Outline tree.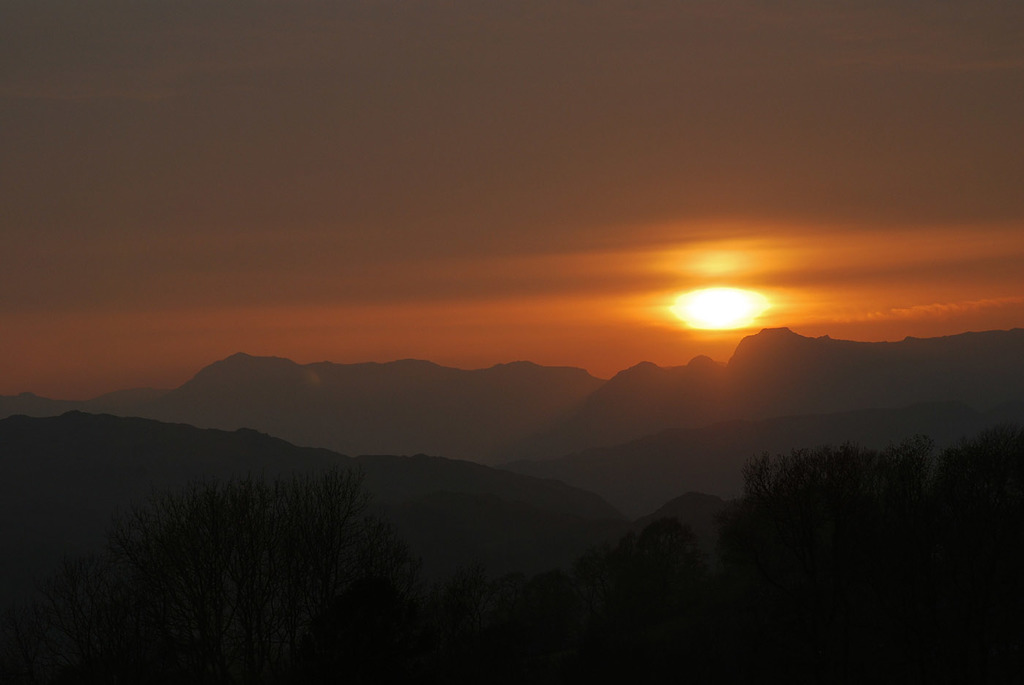
Outline: box=[483, 515, 745, 659].
